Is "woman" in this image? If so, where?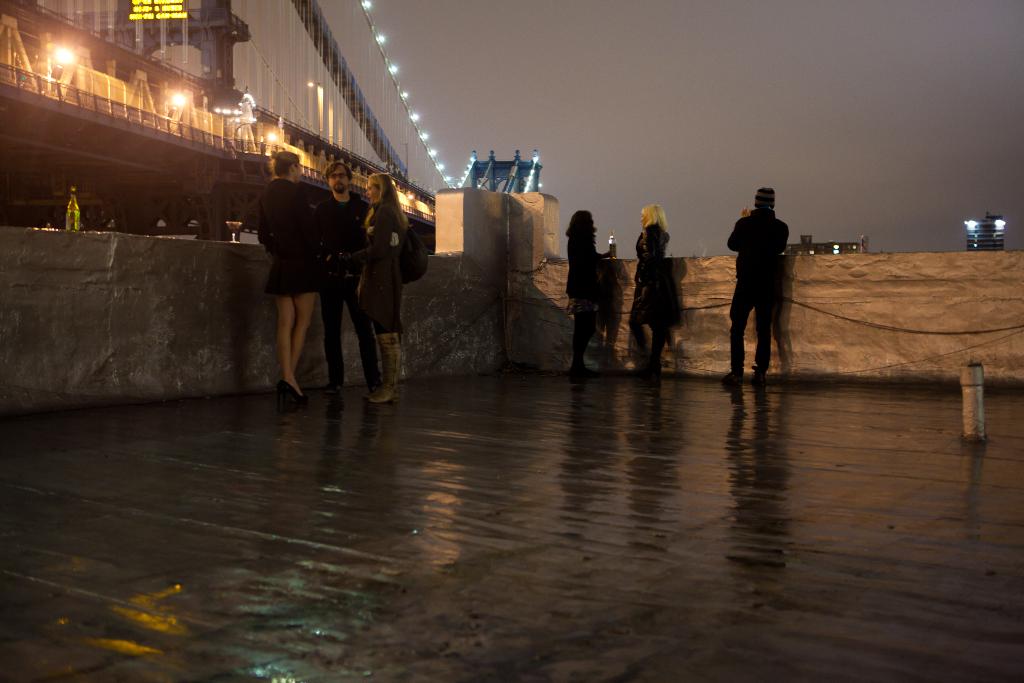
Yes, at 363 170 412 397.
